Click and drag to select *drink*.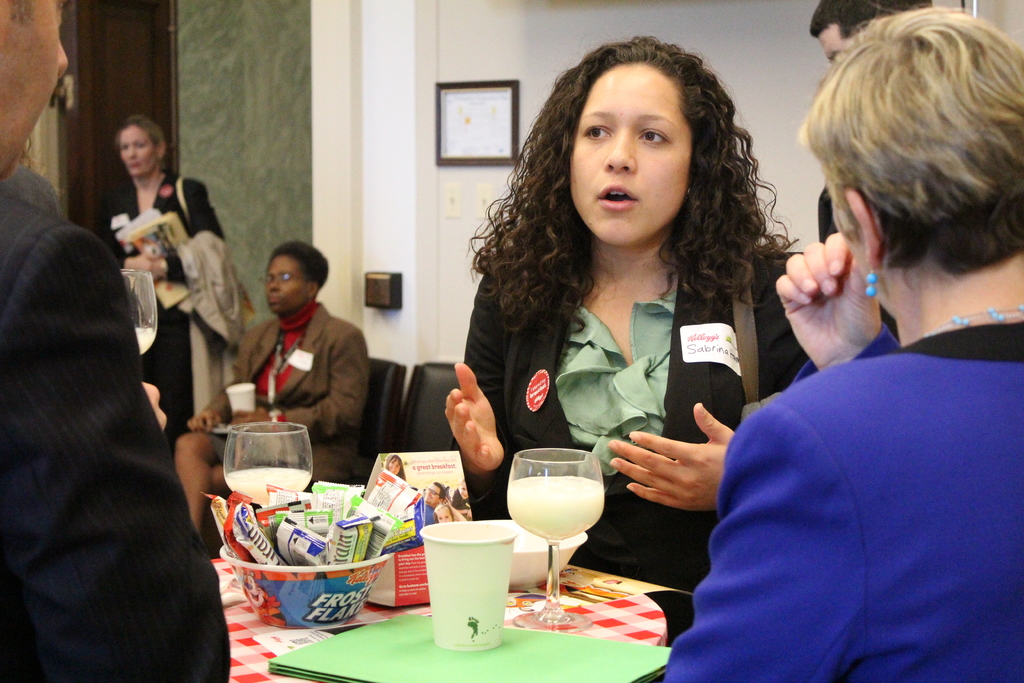
Selection: left=504, top=452, right=616, bottom=547.
